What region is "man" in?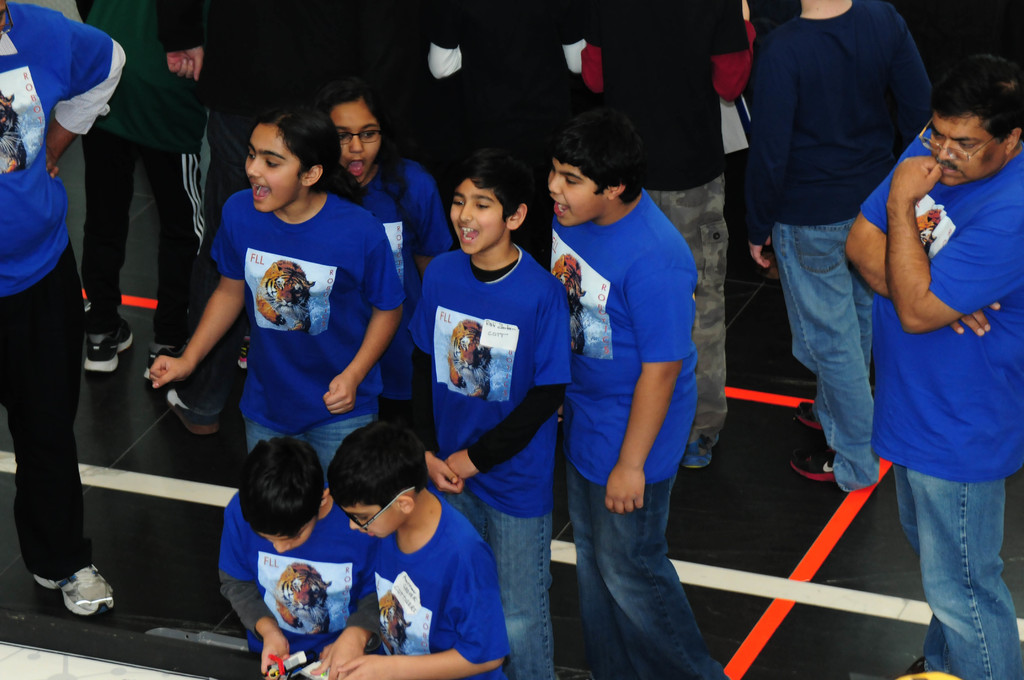
rect(851, 24, 1020, 663).
